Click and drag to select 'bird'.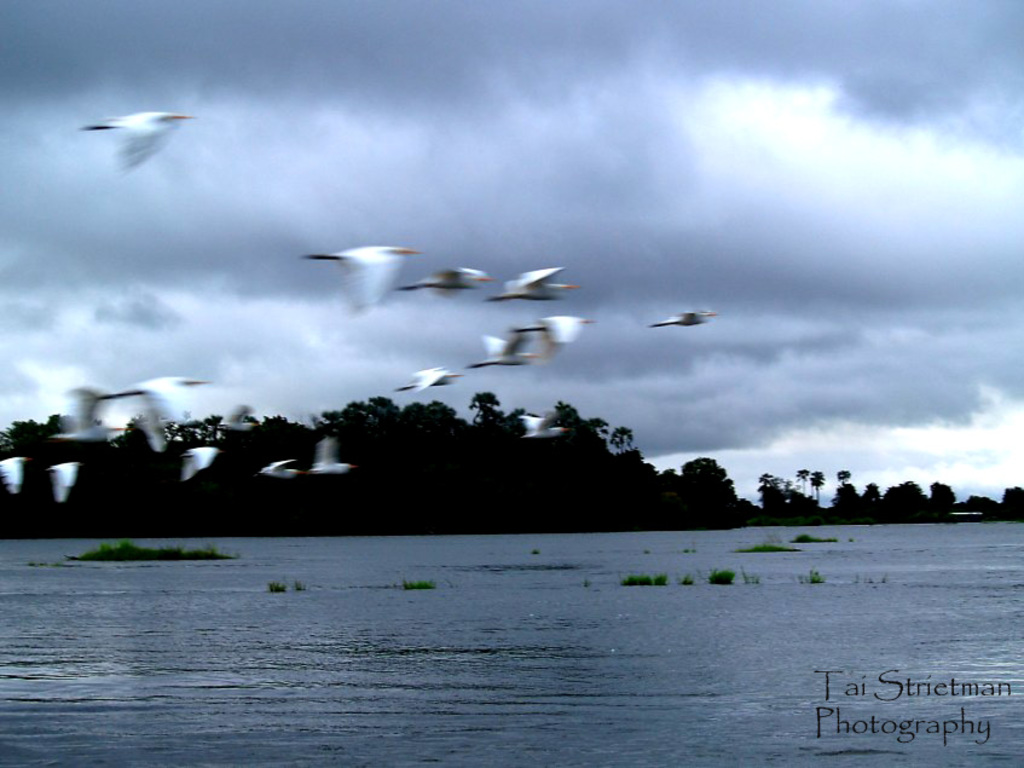
Selection: 0,456,30,491.
